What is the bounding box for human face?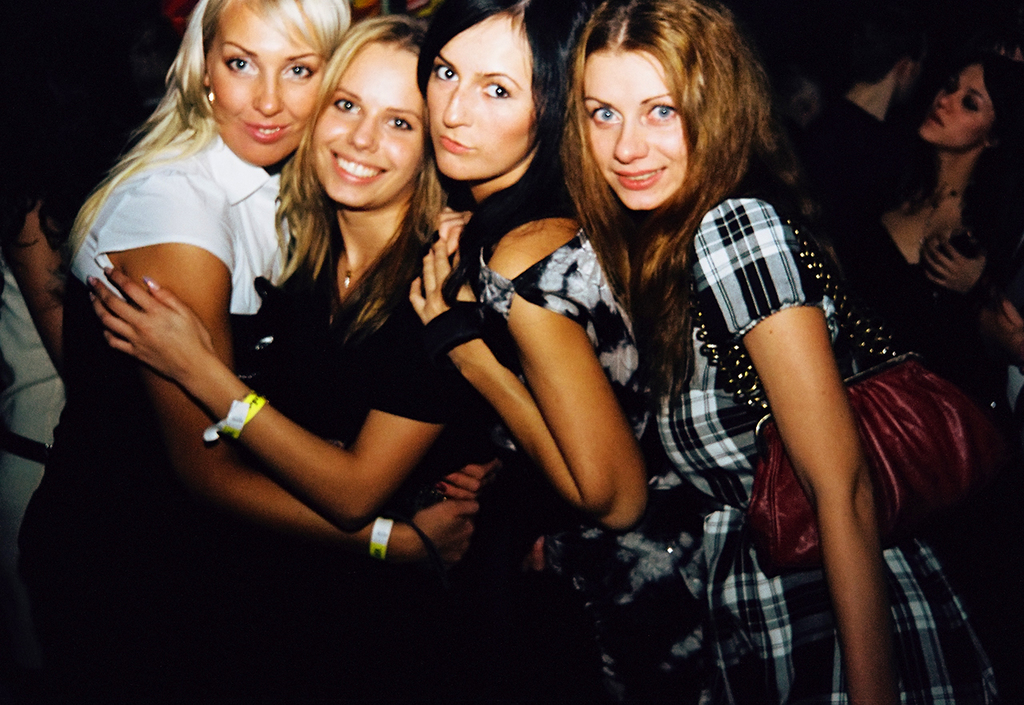
l=918, t=60, r=995, b=149.
